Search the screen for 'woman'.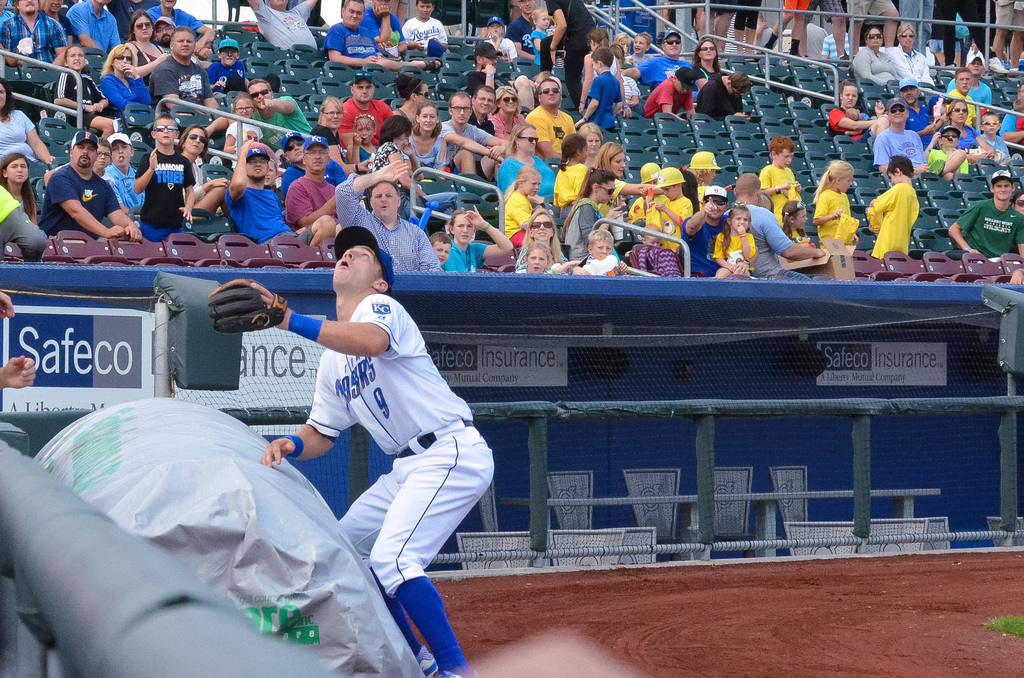
Found at 497,120,557,216.
